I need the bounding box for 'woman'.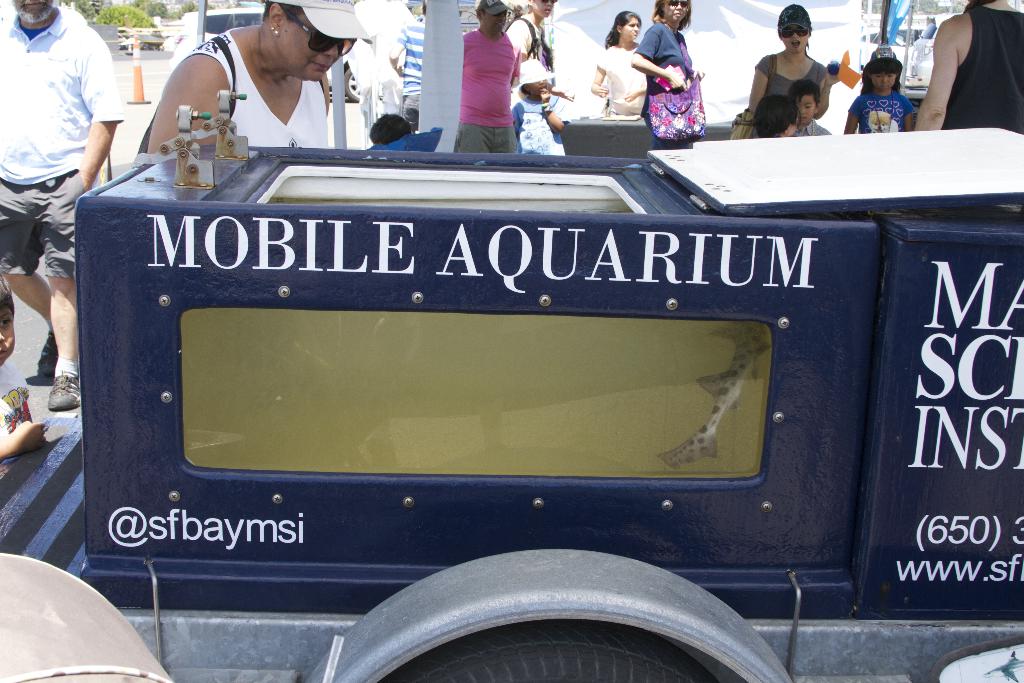
Here it is: (left=132, top=0, right=388, bottom=158).
